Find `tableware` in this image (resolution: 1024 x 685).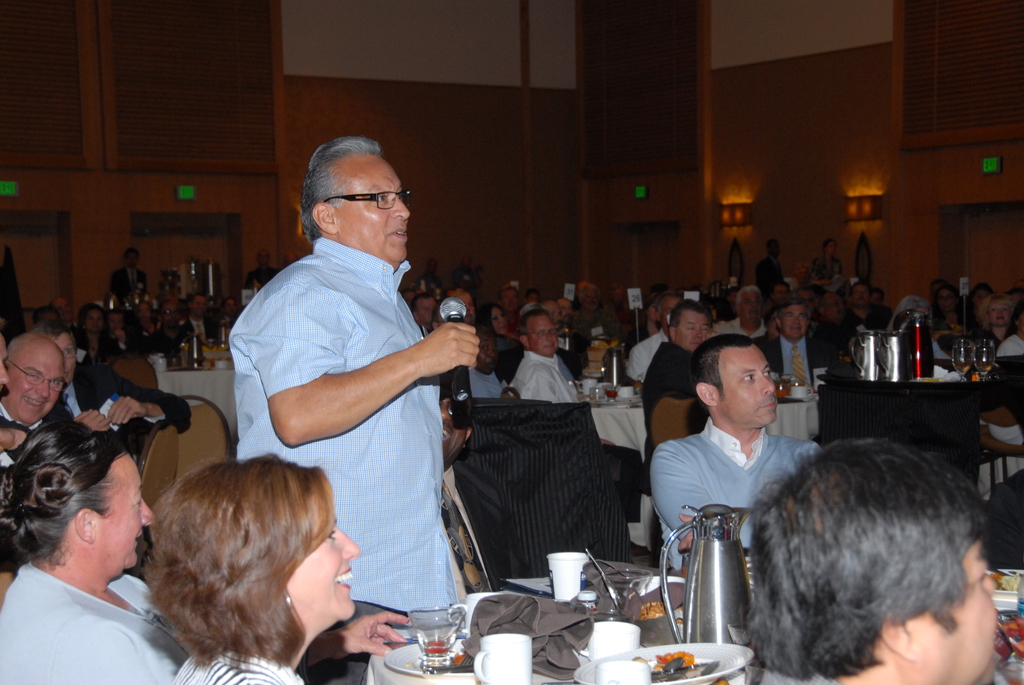
(x1=404, y1=603, x2=467, y2=673).
